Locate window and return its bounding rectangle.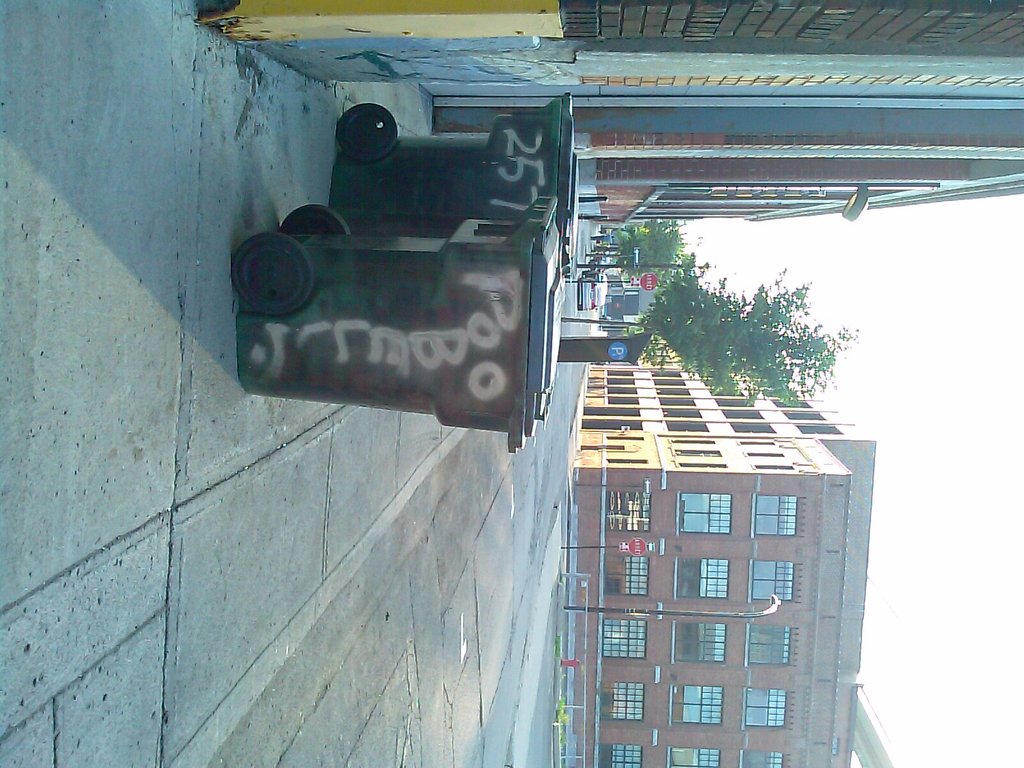
box(603, 456, 649, 463).
